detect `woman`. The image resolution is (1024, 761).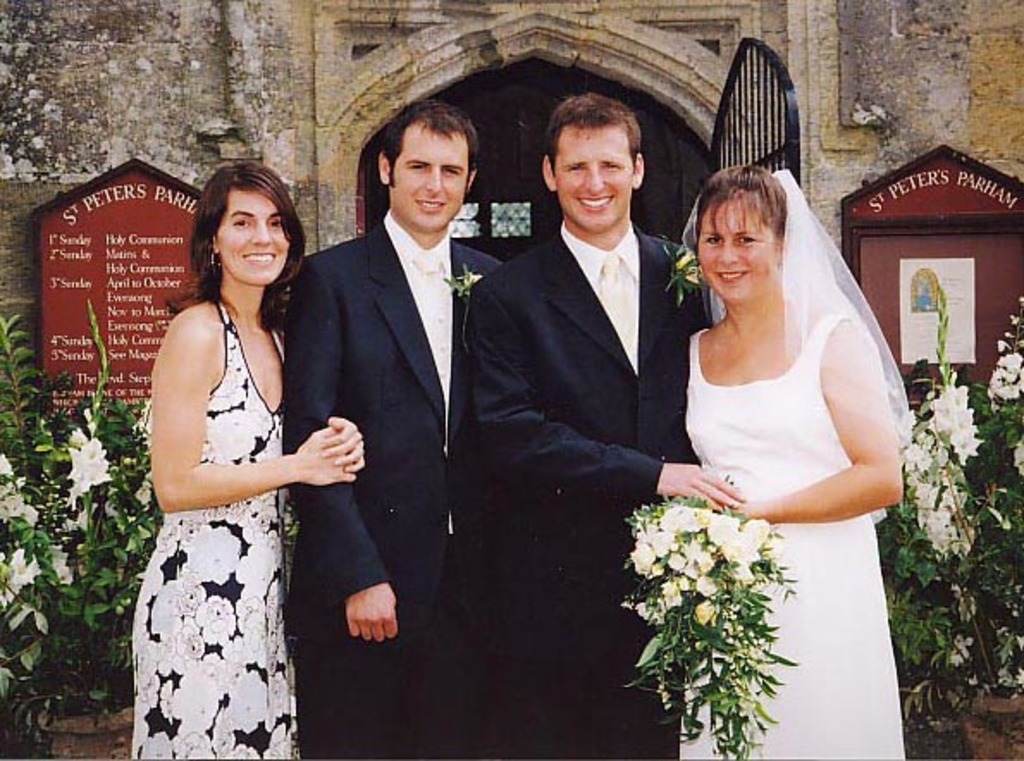
x1=659 y1=124 x2=914 y2=715.
